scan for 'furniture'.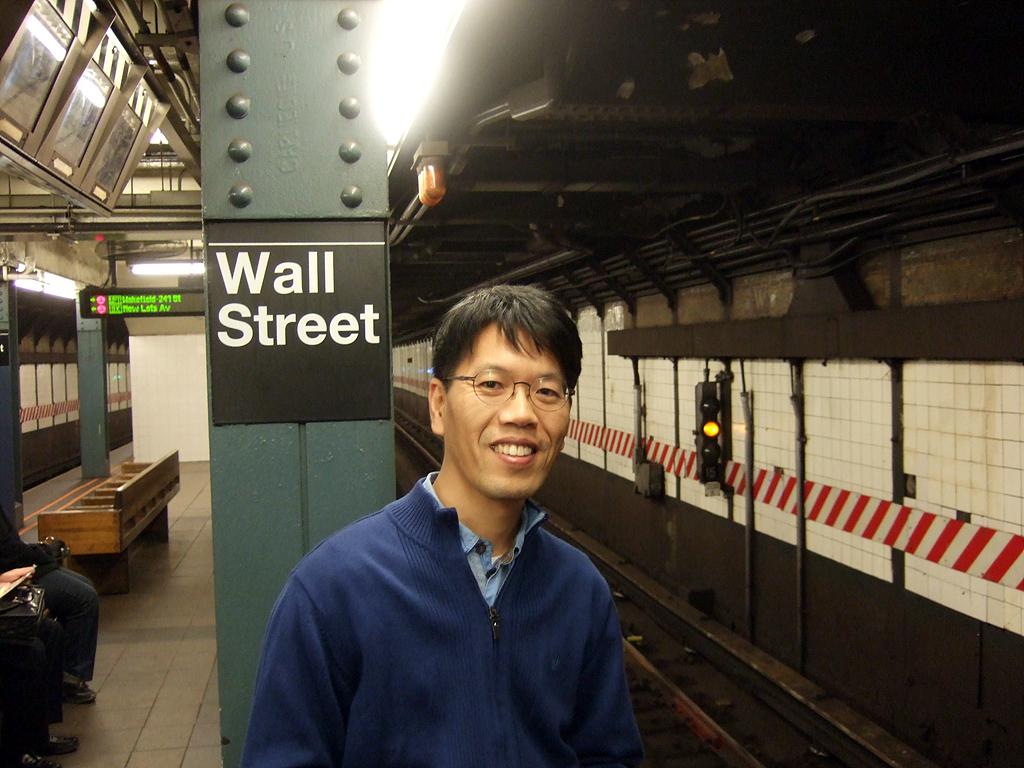
Scan result: [x1=37, y1=447, x2=176, y2=595].
